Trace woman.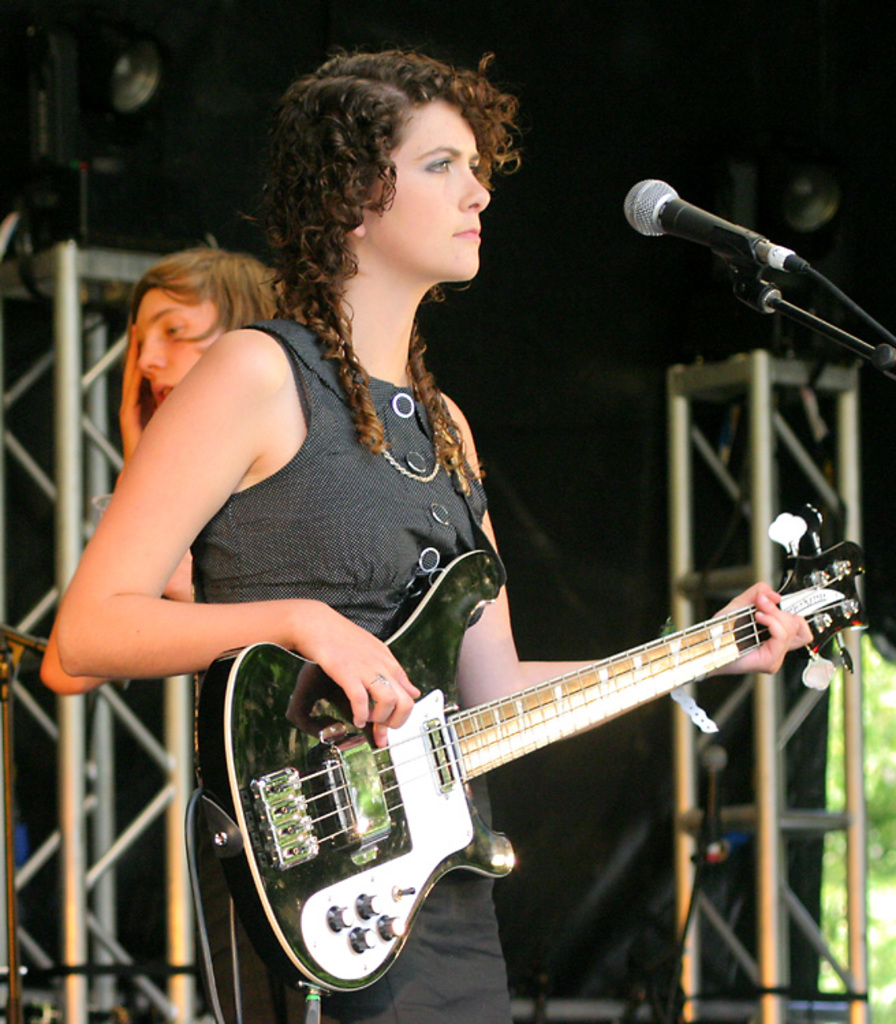
Traced to left=57, top=52, right=810, bottom=1023.
